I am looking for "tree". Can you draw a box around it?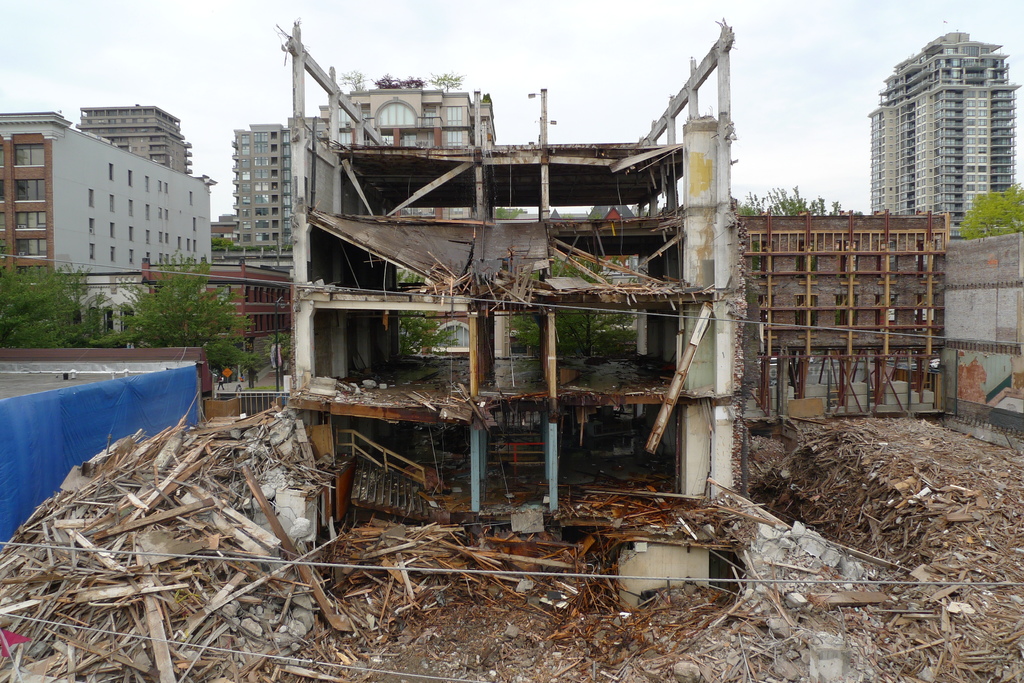
Sure, the bounding box is {"x1": 90, "y1": 247, "x2": 268, "y2": 381}.
